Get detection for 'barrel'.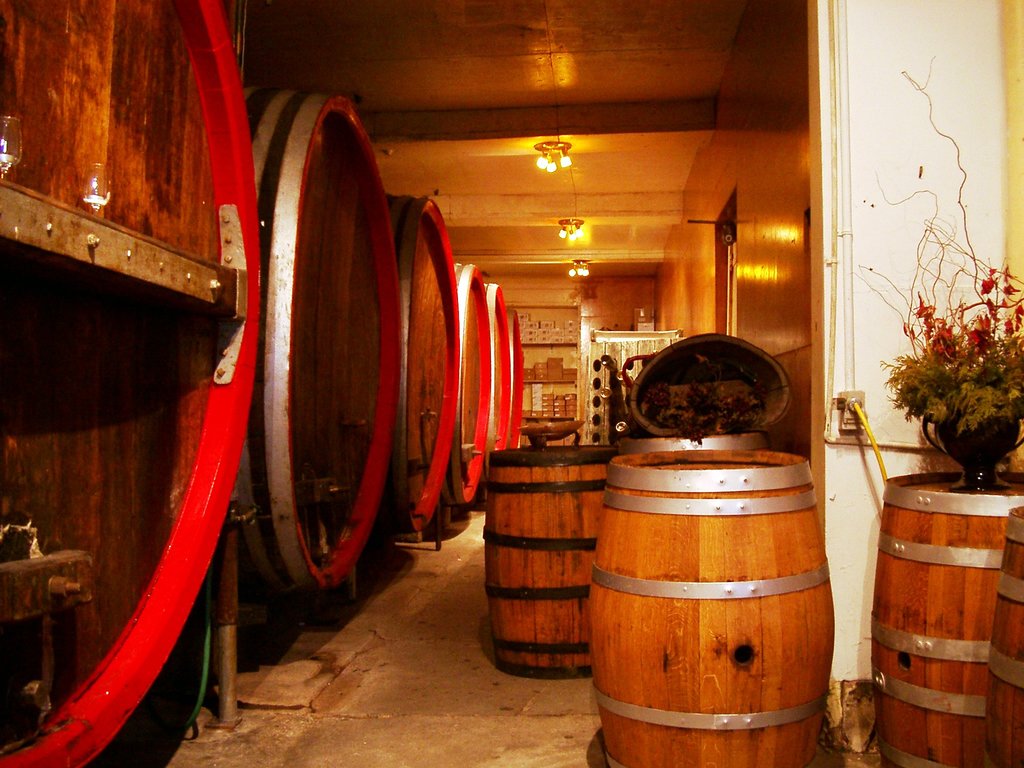
Detection: [x1=982, y1=502, x2=1023, y2=764].
